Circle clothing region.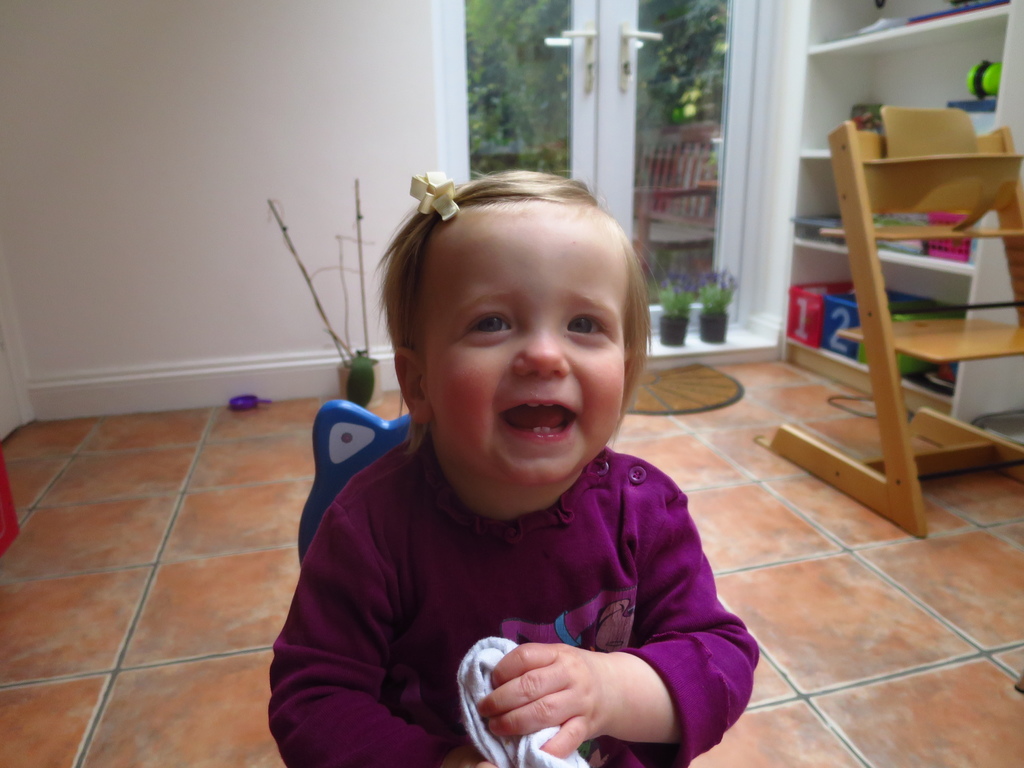
Region: region(275, 374, 763, 765).
